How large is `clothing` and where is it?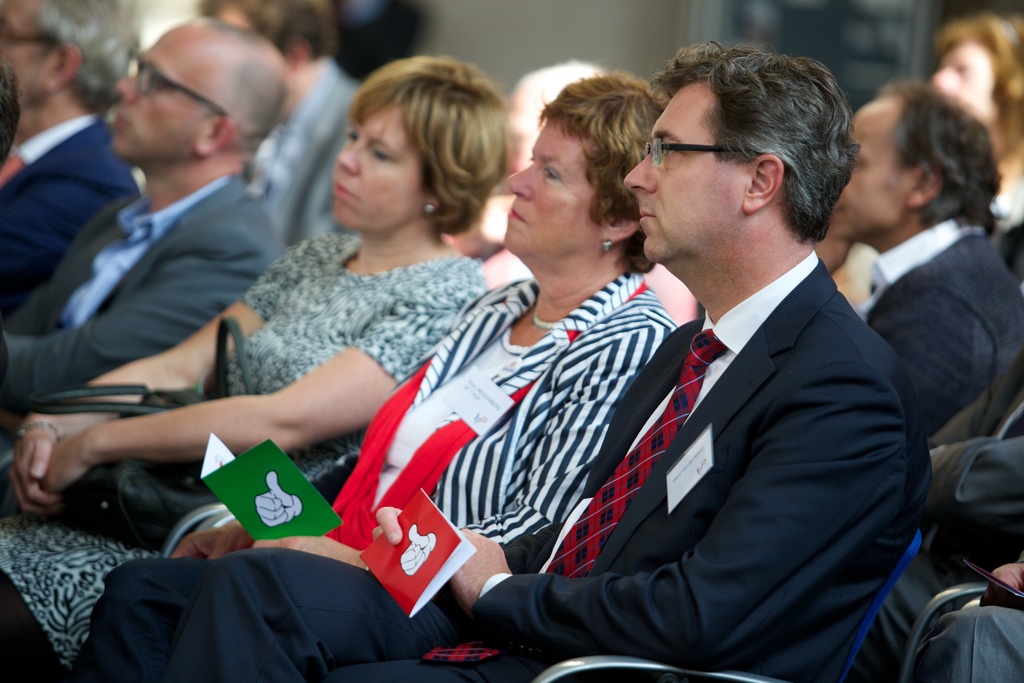
Bounding box: [left=0, top=175, right=284, bottom=440].
